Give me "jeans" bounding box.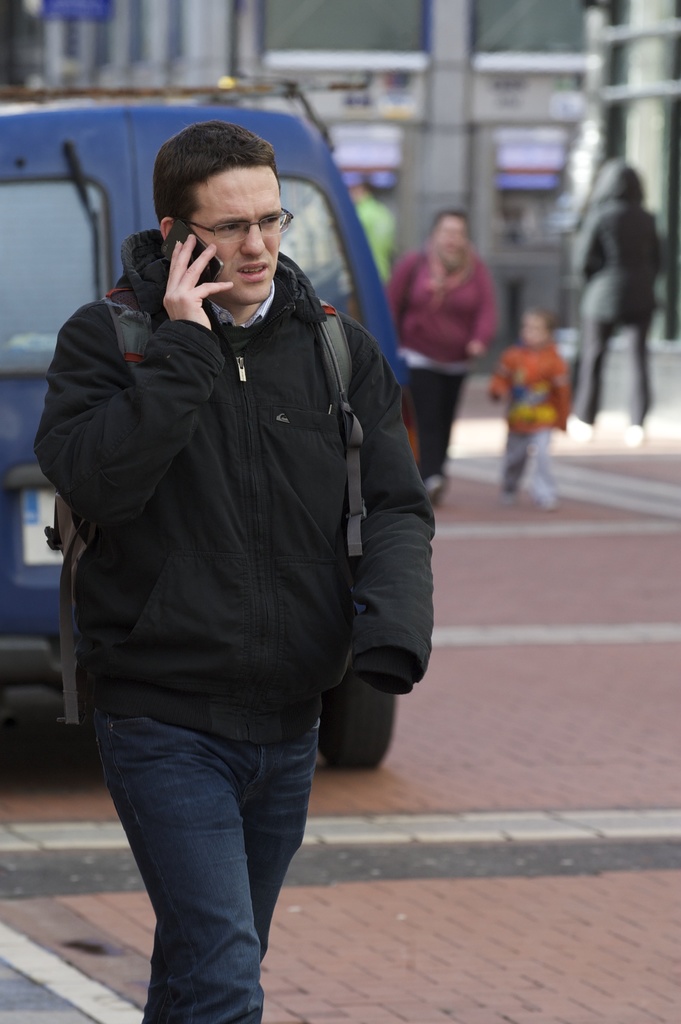
x1=563, y1=319, x2=658, y2=414.
